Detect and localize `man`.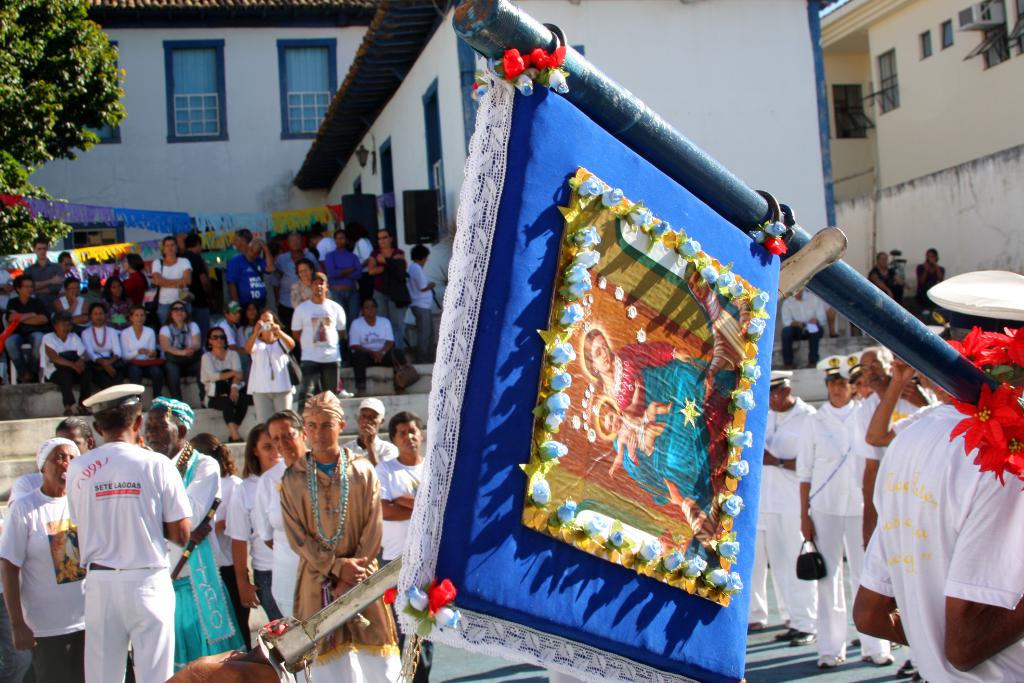
Localized at 0,432,88,682.
